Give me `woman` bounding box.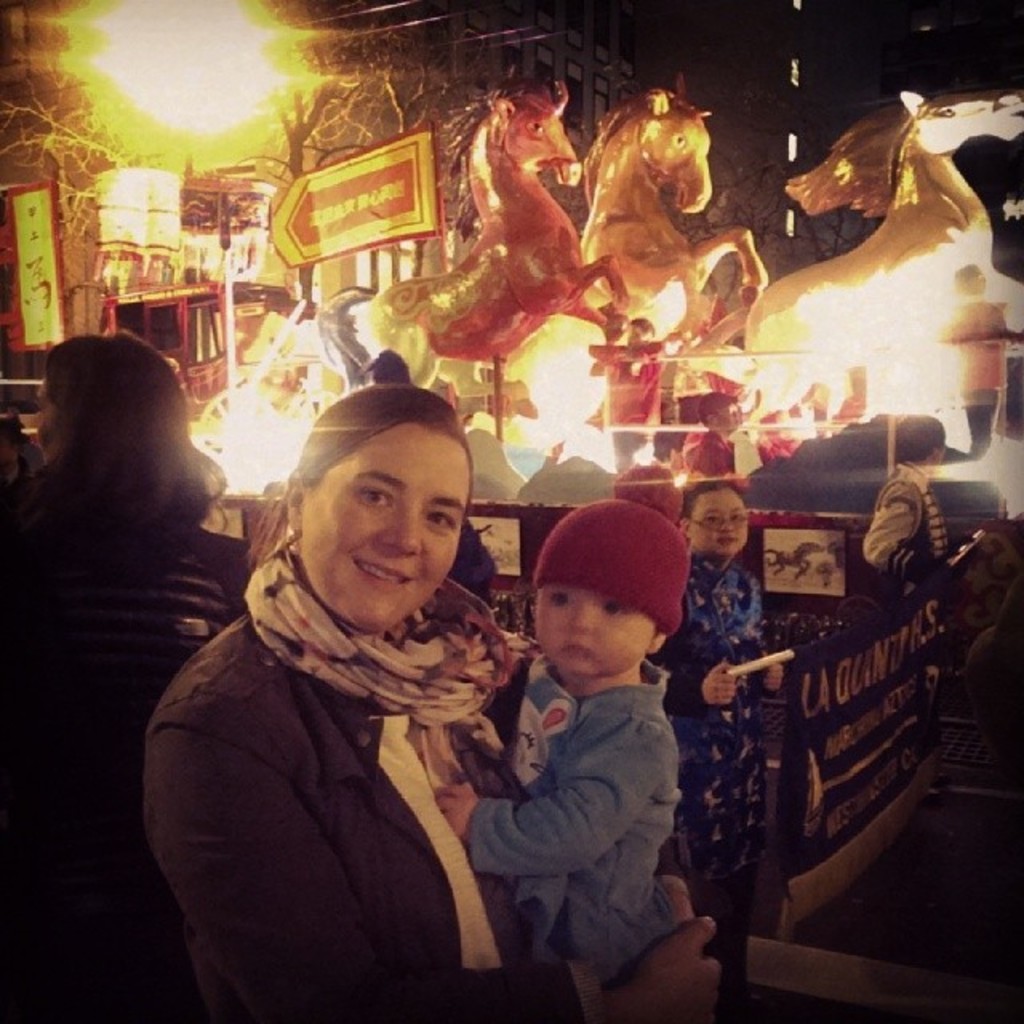
[141, 381, 725, 1022].
